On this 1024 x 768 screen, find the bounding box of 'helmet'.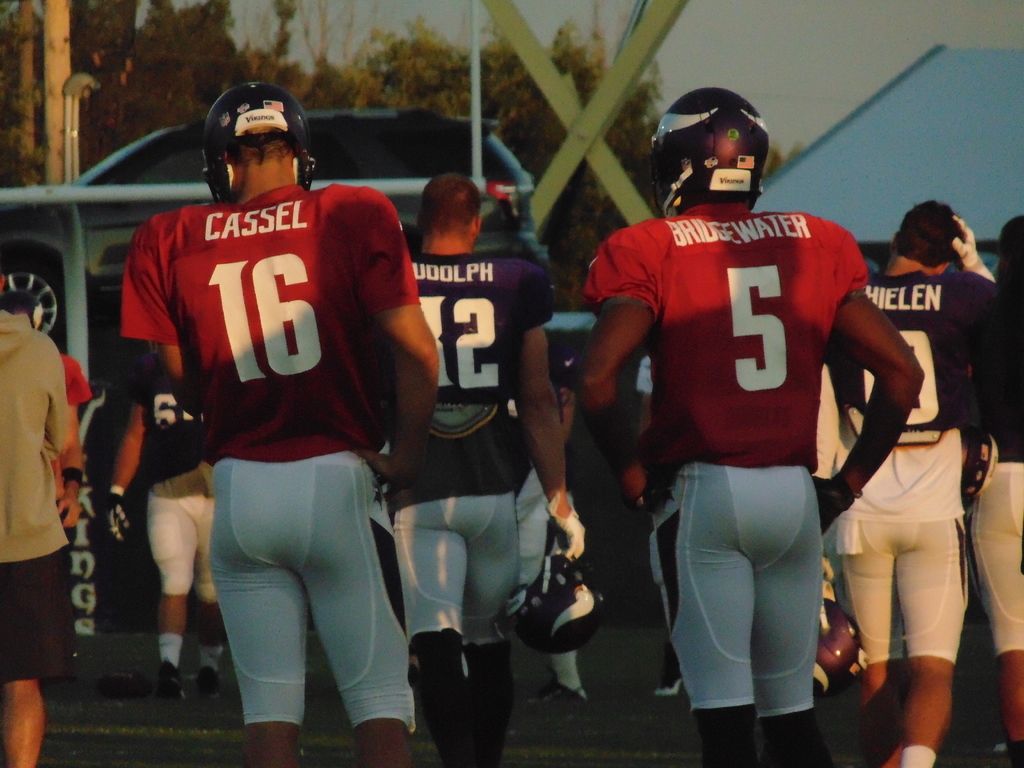
Bounding box: {"x1": 651, "y1": 90, "x2": 777, "y2": 203}.
